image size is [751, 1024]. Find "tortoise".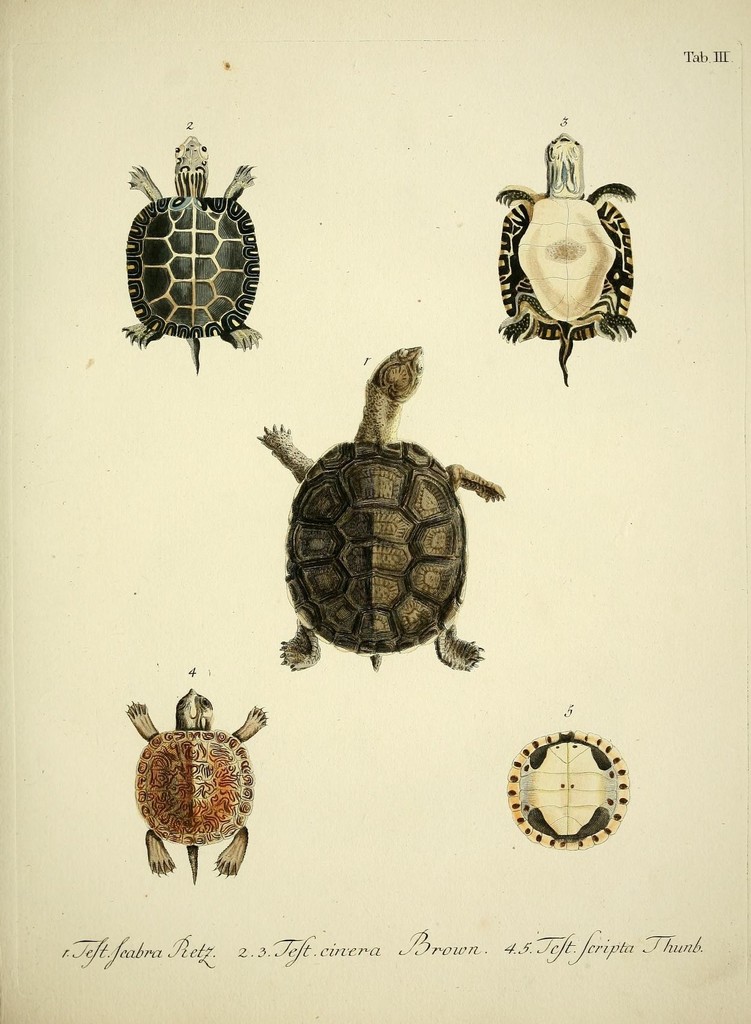
493:134:637:385.
